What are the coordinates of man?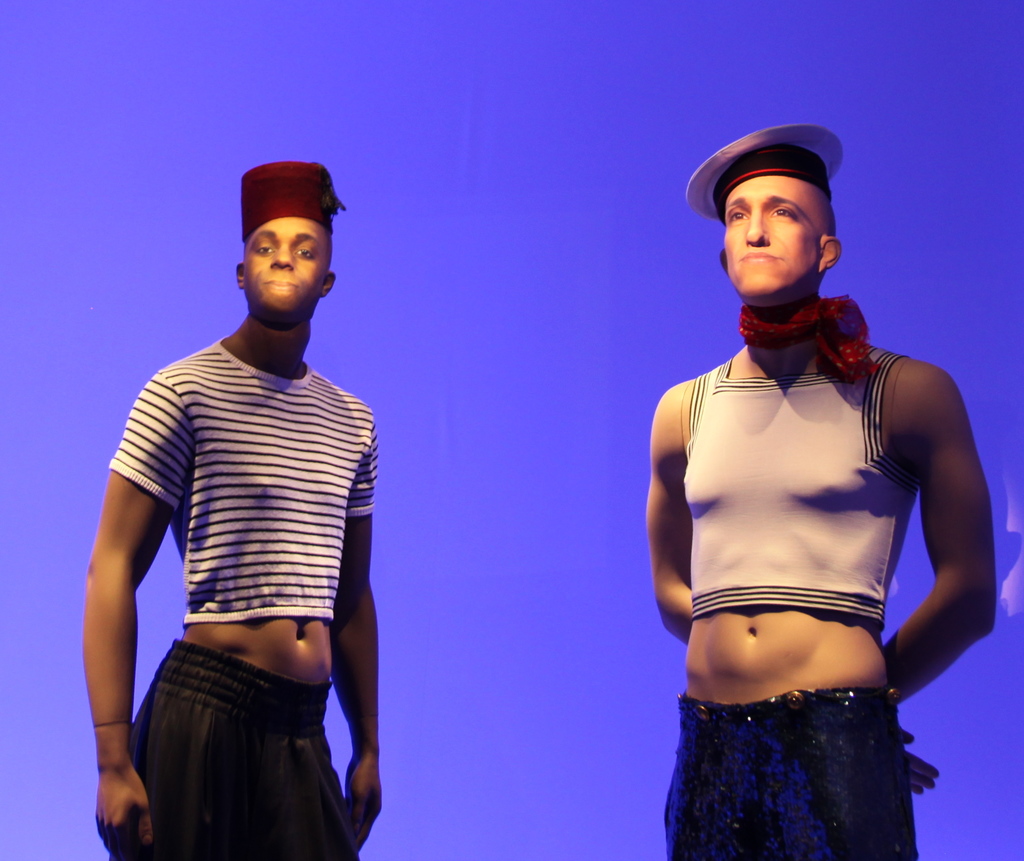
<box>88,148,403,860</box>.
